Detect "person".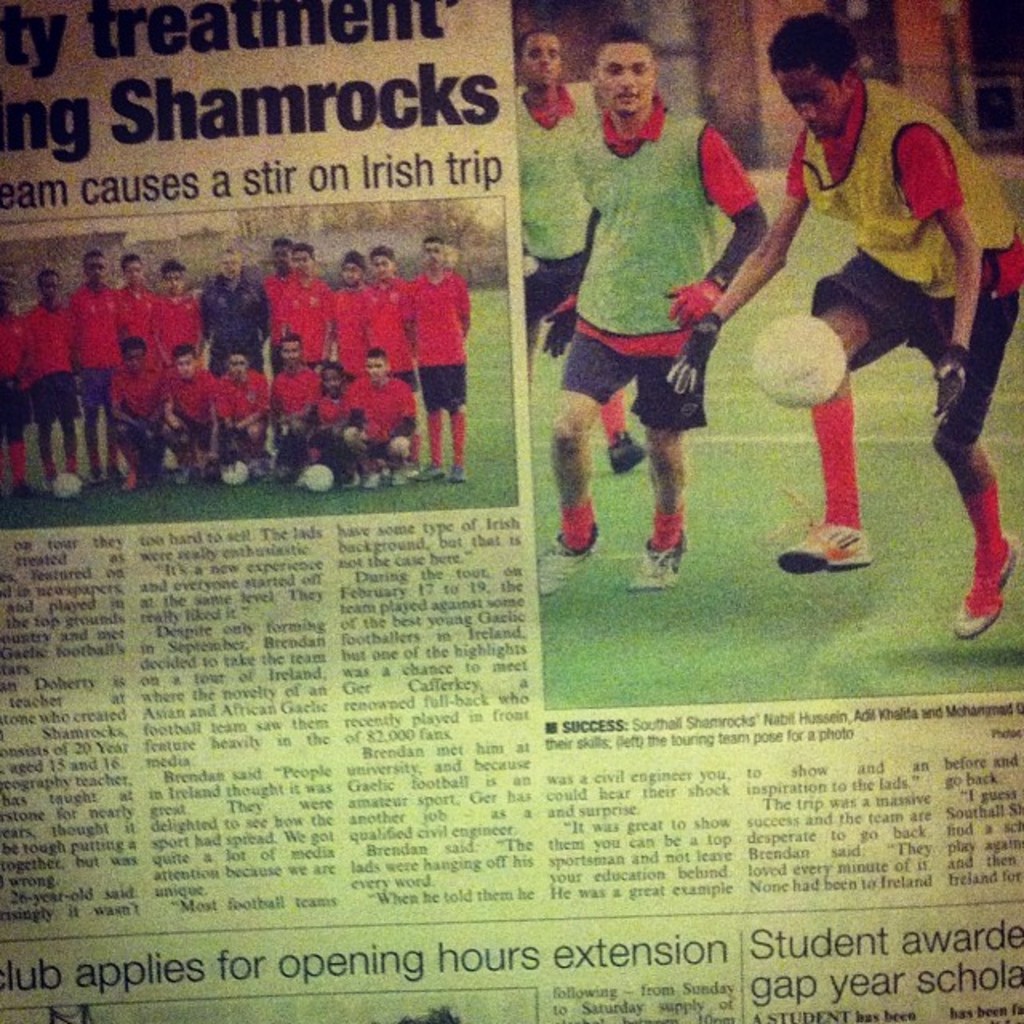
Detected at pyautogui.locateOnScreen(304, 349, 363, 474).
